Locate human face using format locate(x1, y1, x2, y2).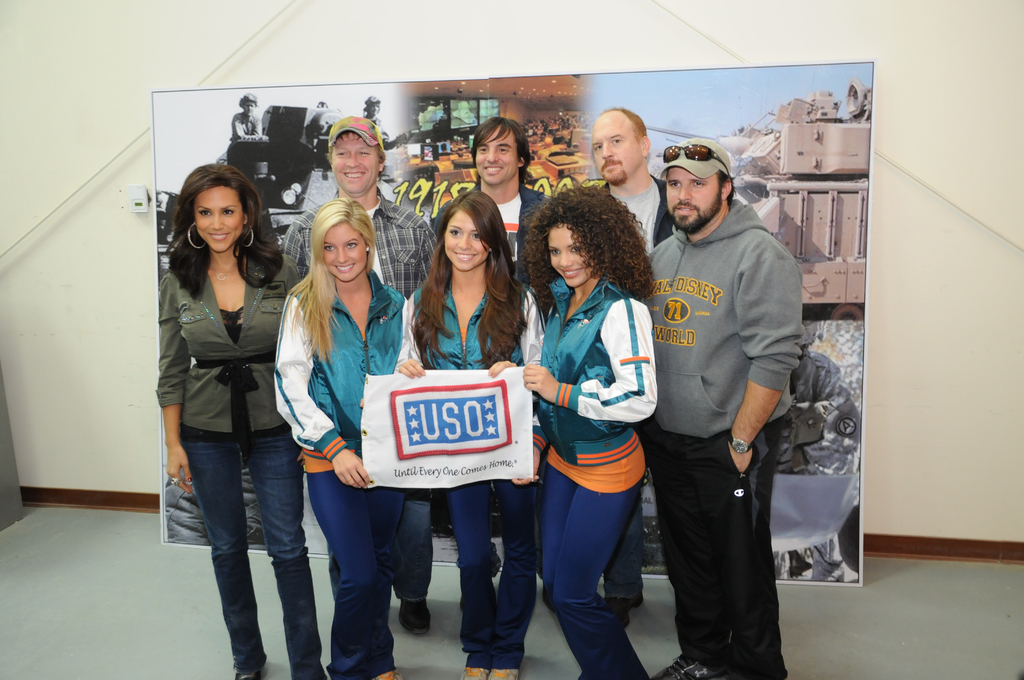
locate(478, 124, 517, 181).
